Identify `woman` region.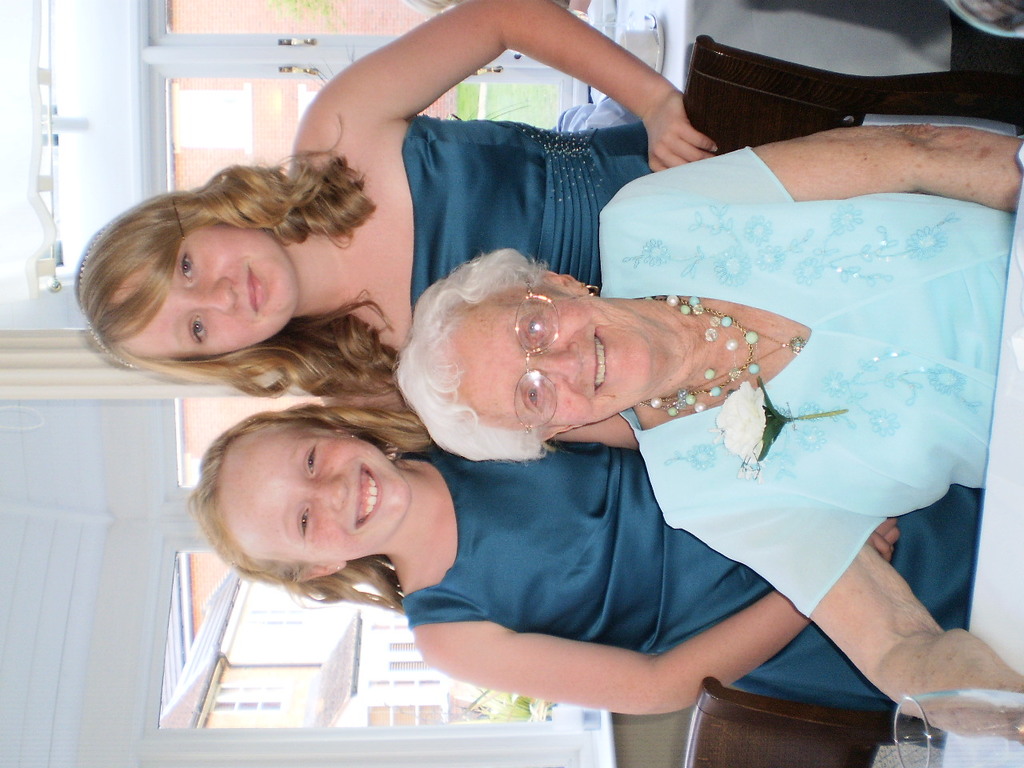
Region: [77, 0, 718, 462].
